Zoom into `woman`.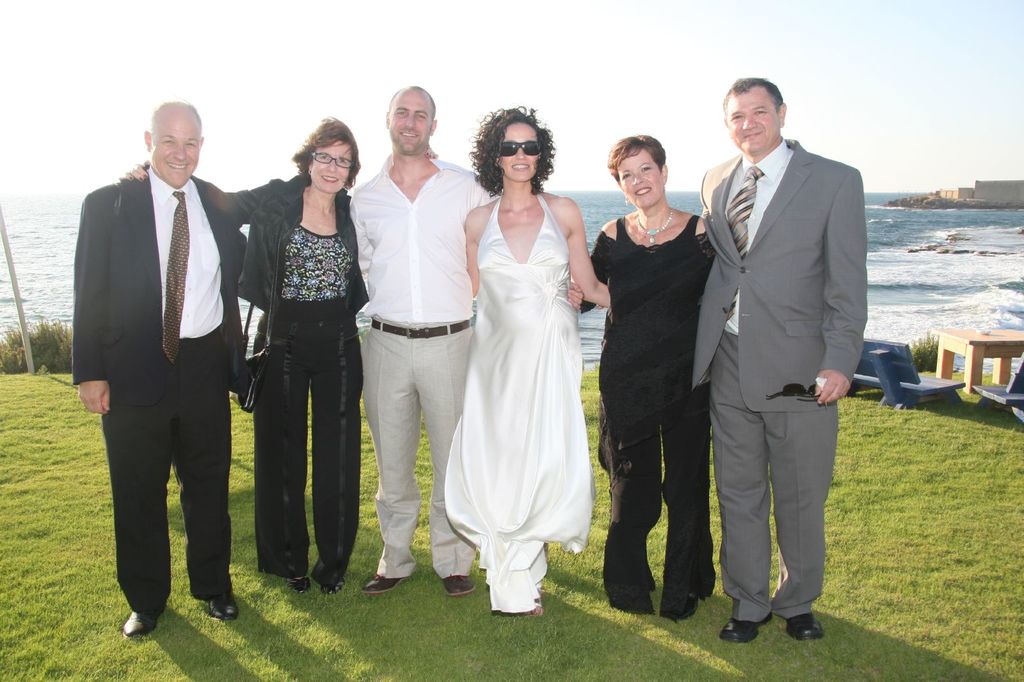
Zoom target: detection(564, 134, 717, 614).
